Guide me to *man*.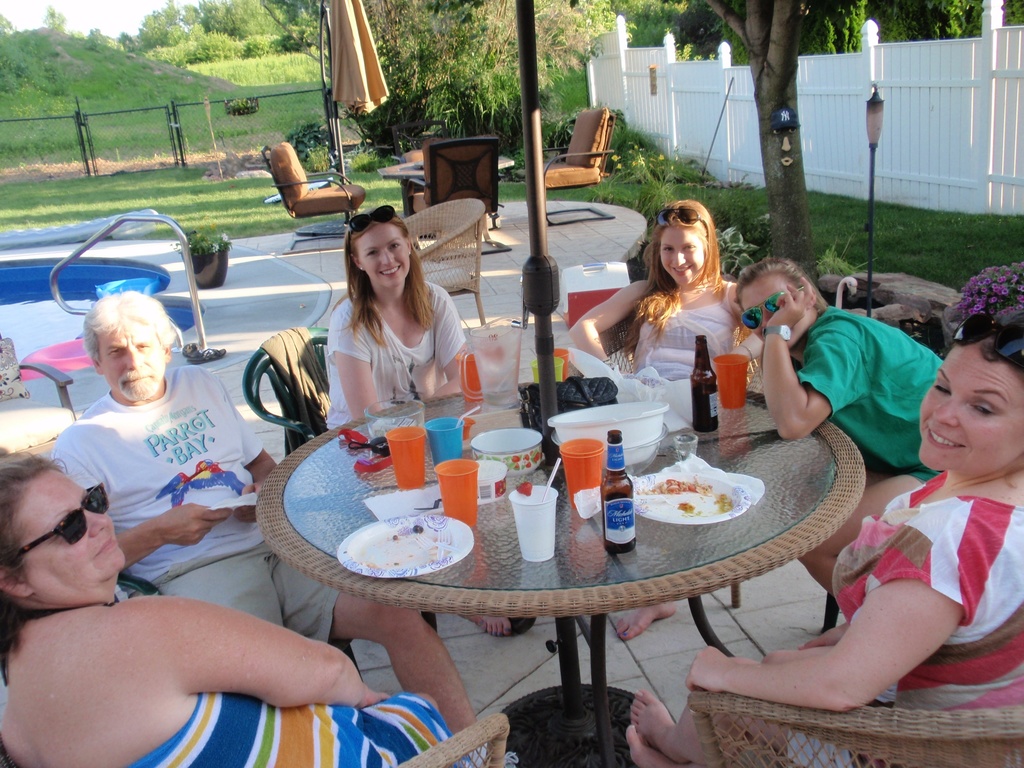
Guidance: (left=48, top=291, right=519, bottom=767).
